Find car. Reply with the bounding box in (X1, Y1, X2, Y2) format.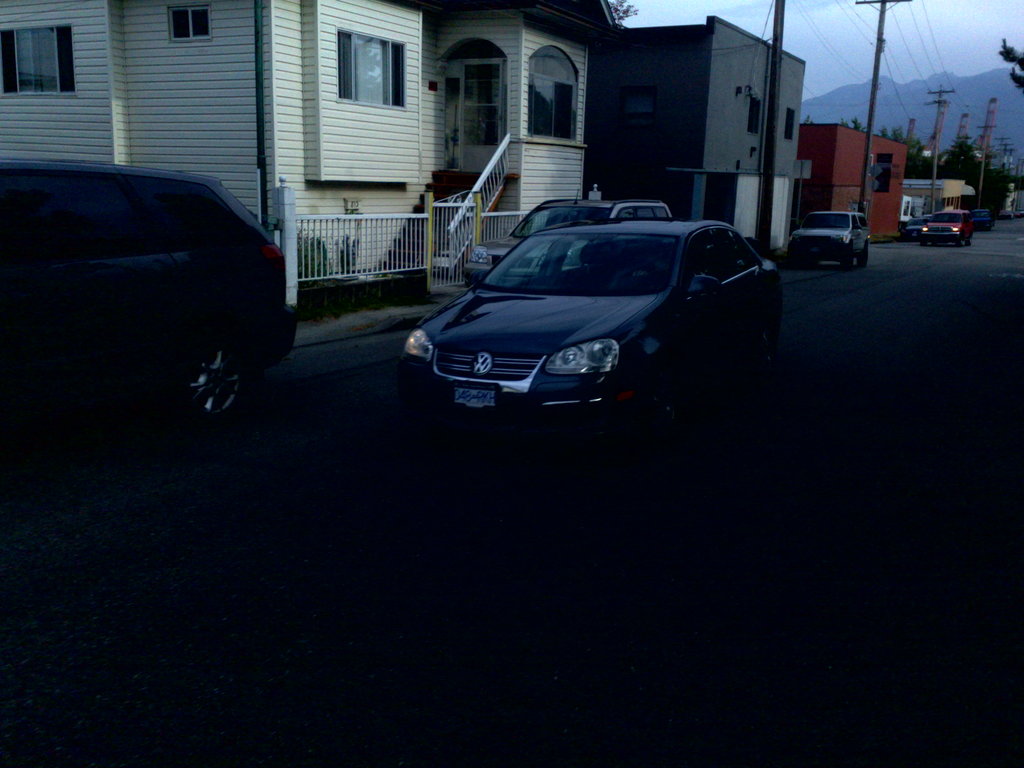
(454, 188, 682, 292).
